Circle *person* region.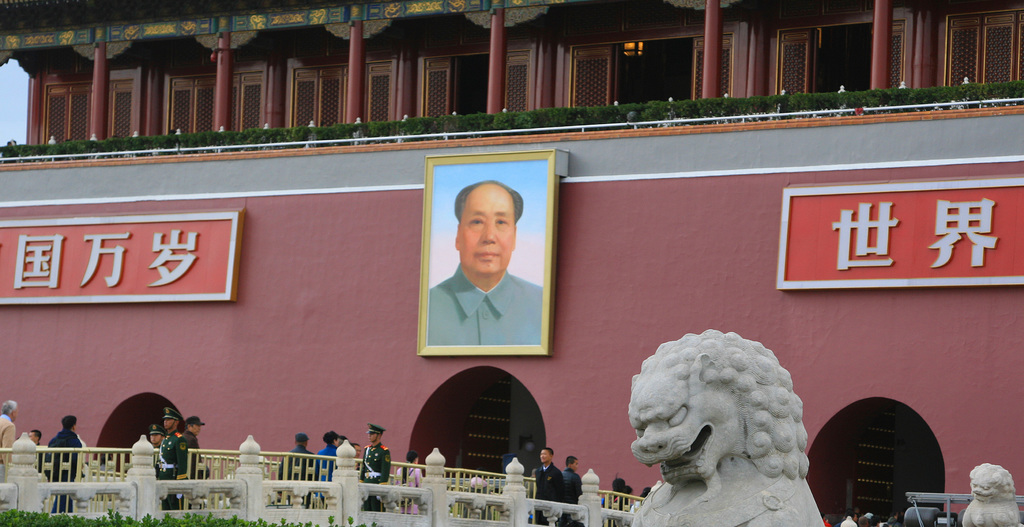
Region: <bbox>434, 188, 537, 382</bbox>.
